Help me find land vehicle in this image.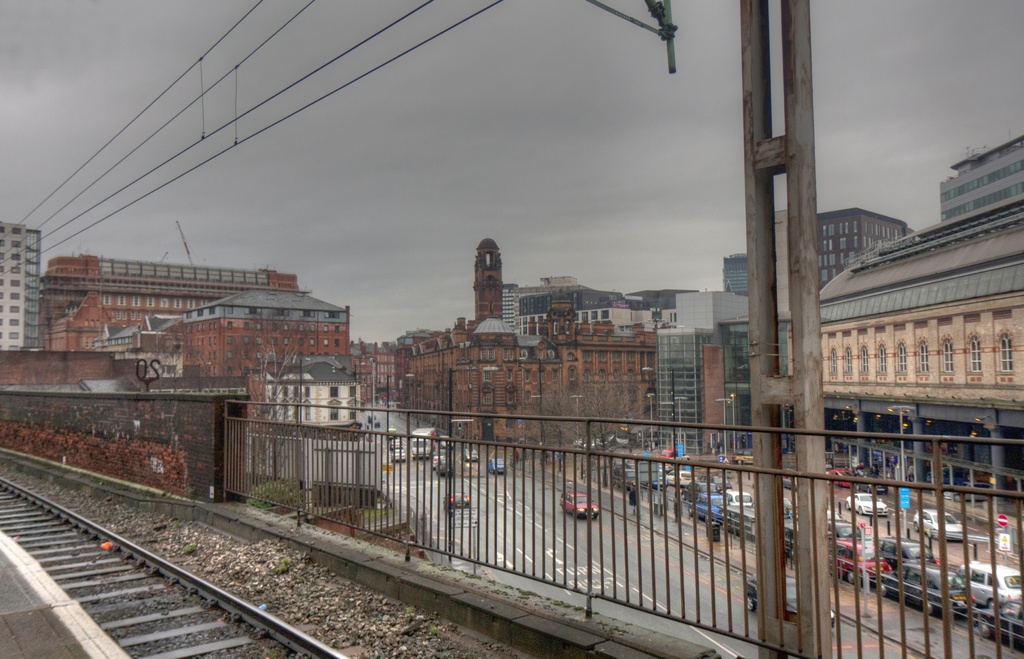
Found it: x1=731 y1=448 x2=755 y2=468.
